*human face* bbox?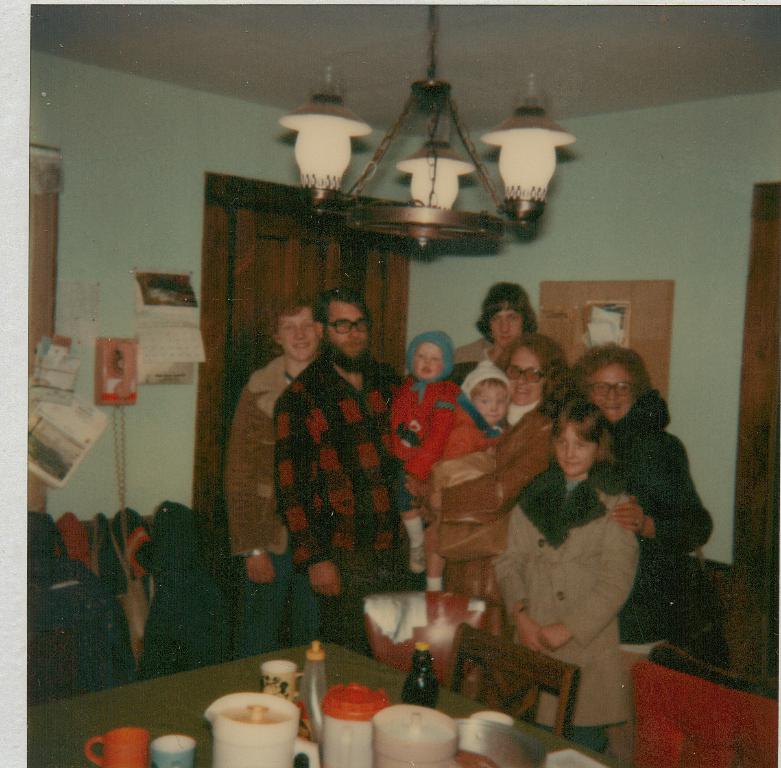
select_region(413, 341, 445, 375)
